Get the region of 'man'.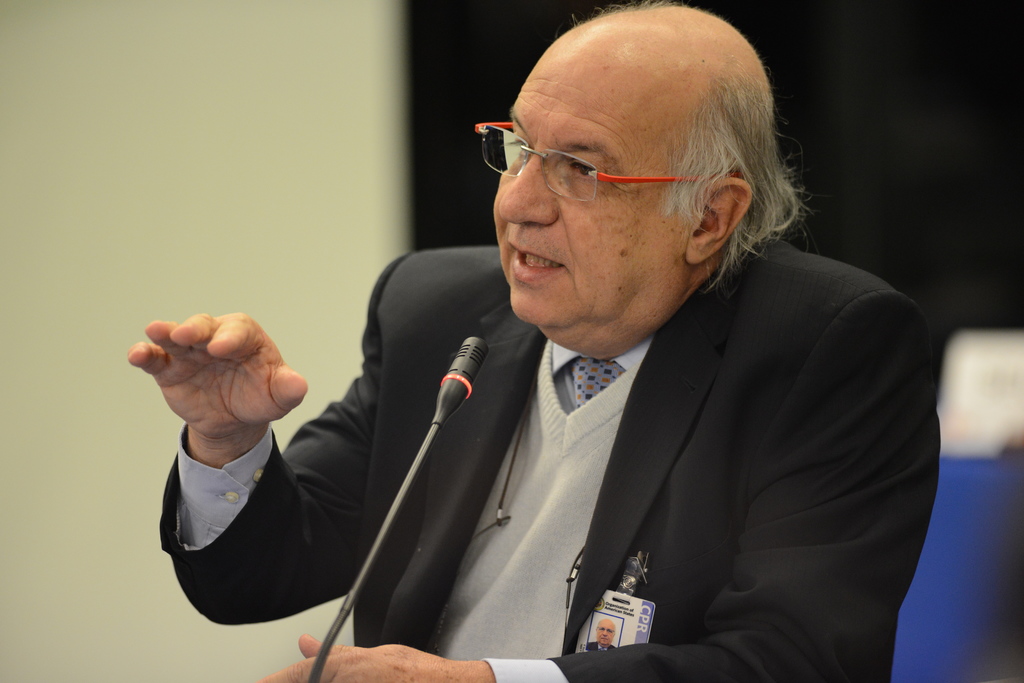
l=238, t=17, r=950, b=680.
